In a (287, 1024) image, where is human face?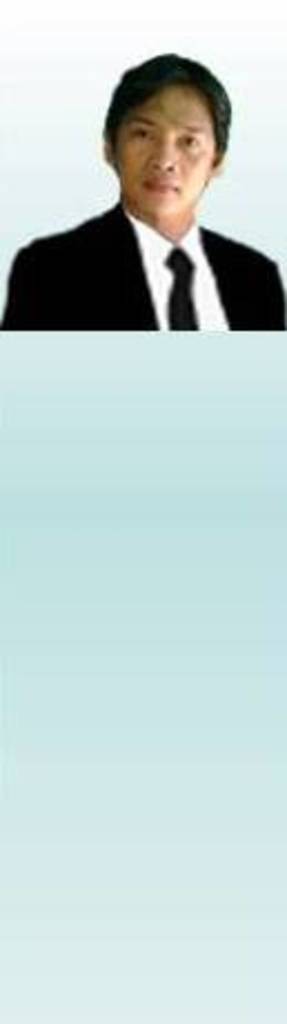
<box>118,89,218,218</box>.
